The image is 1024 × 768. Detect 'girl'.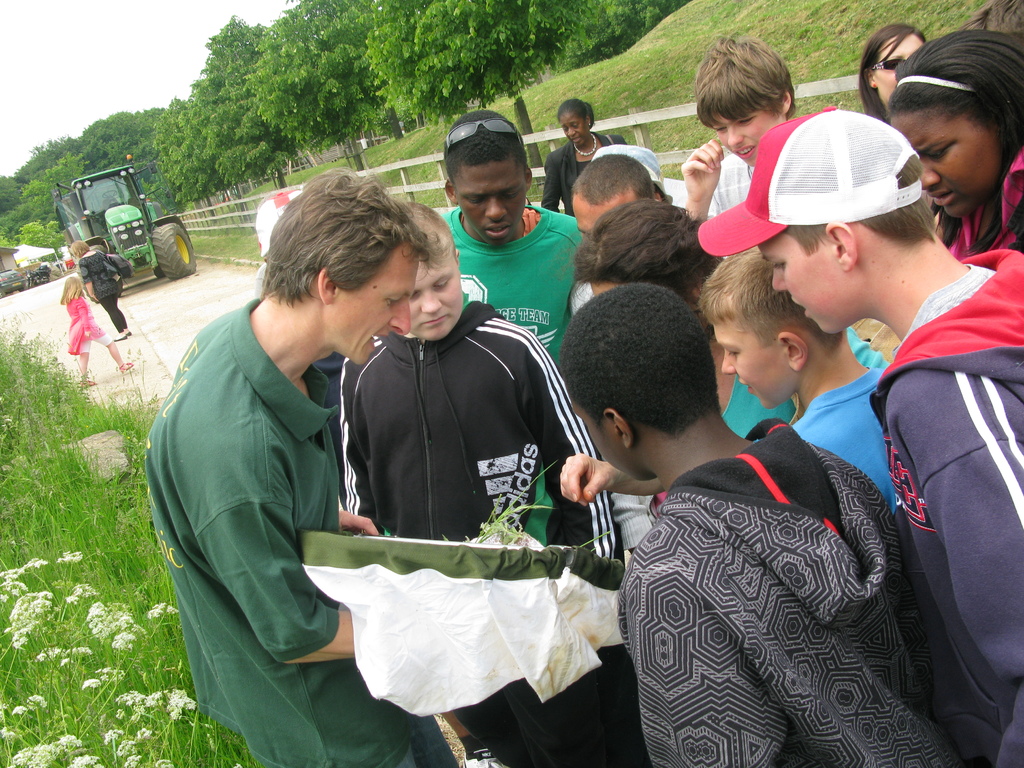
Detection: [62,274,134,389].
